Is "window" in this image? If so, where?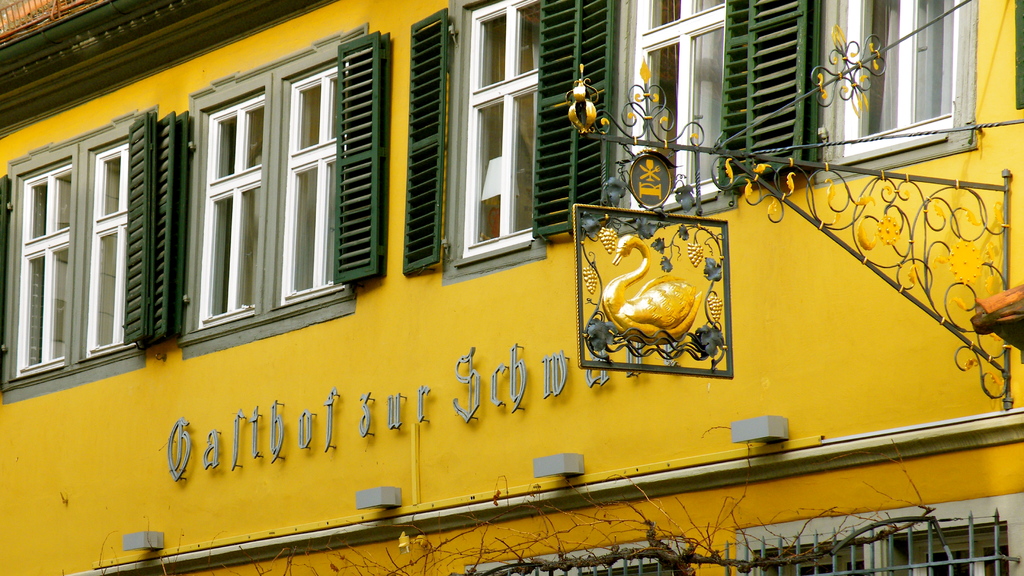
Yes, at 763/0/977/196.
